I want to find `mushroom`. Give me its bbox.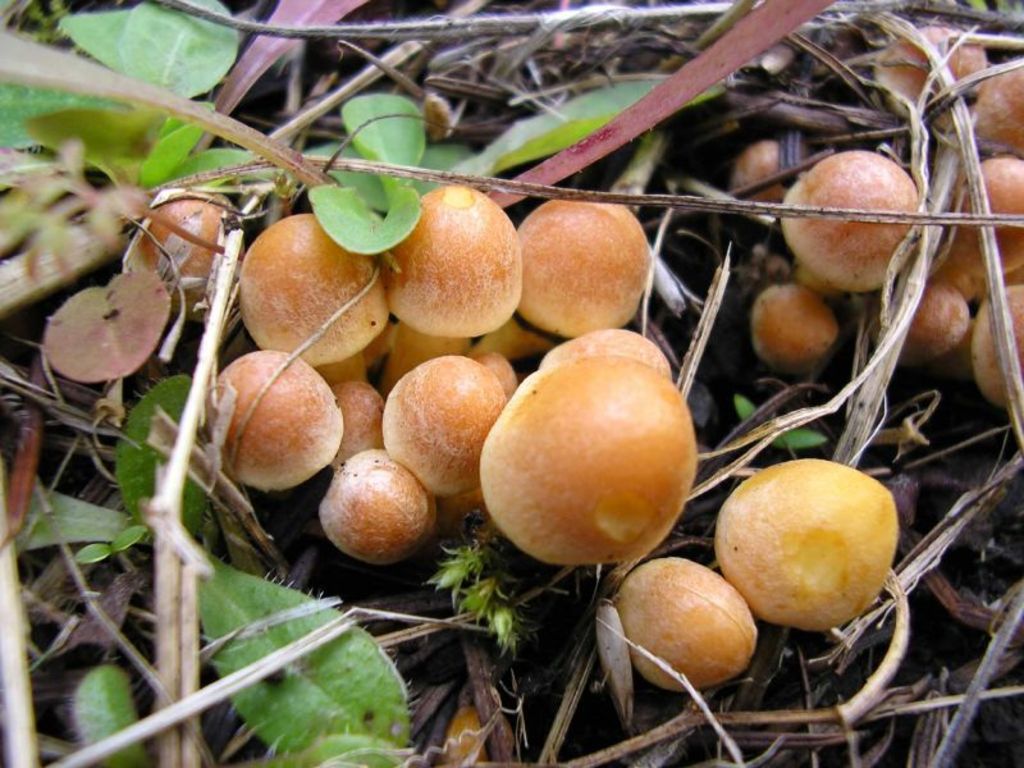
198/351/339/490.
